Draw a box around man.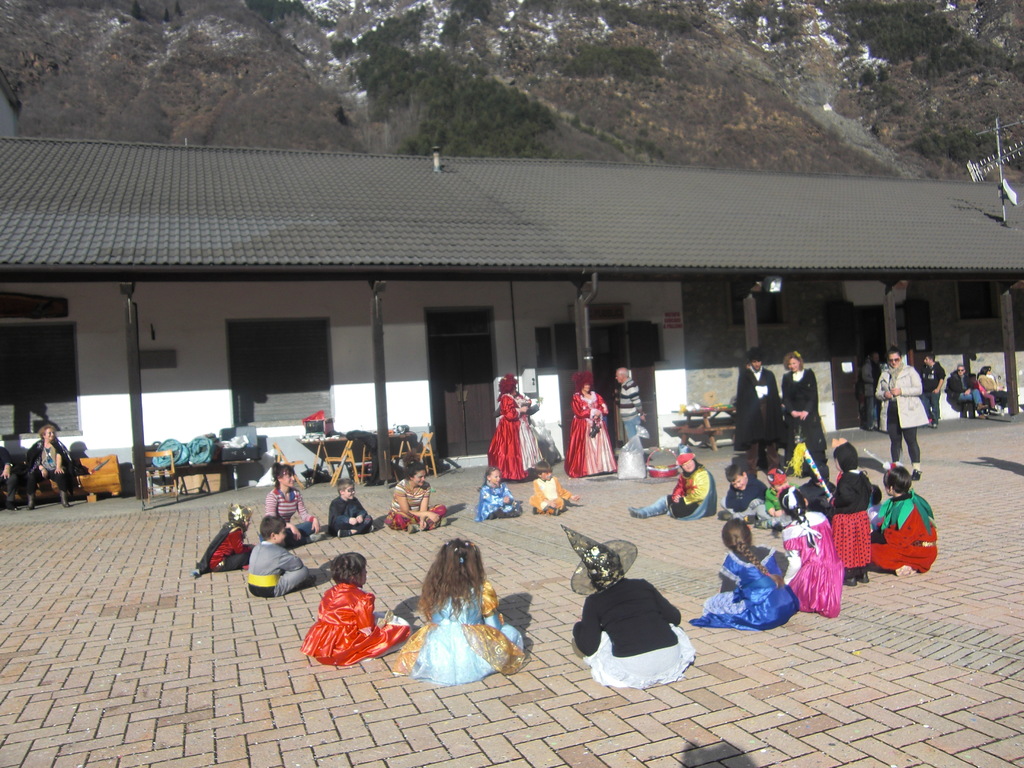
612:368:647:442.
